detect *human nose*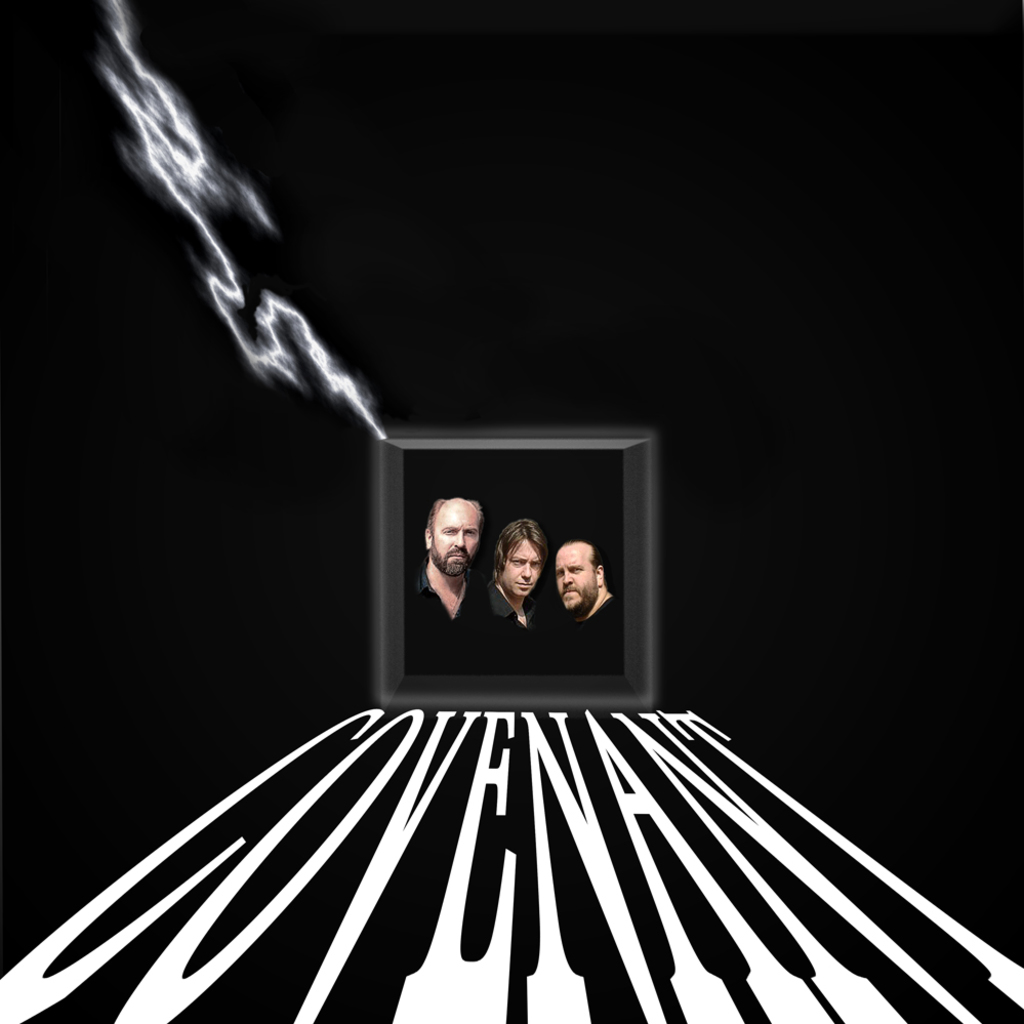
box(522, 562, 533, 576)
